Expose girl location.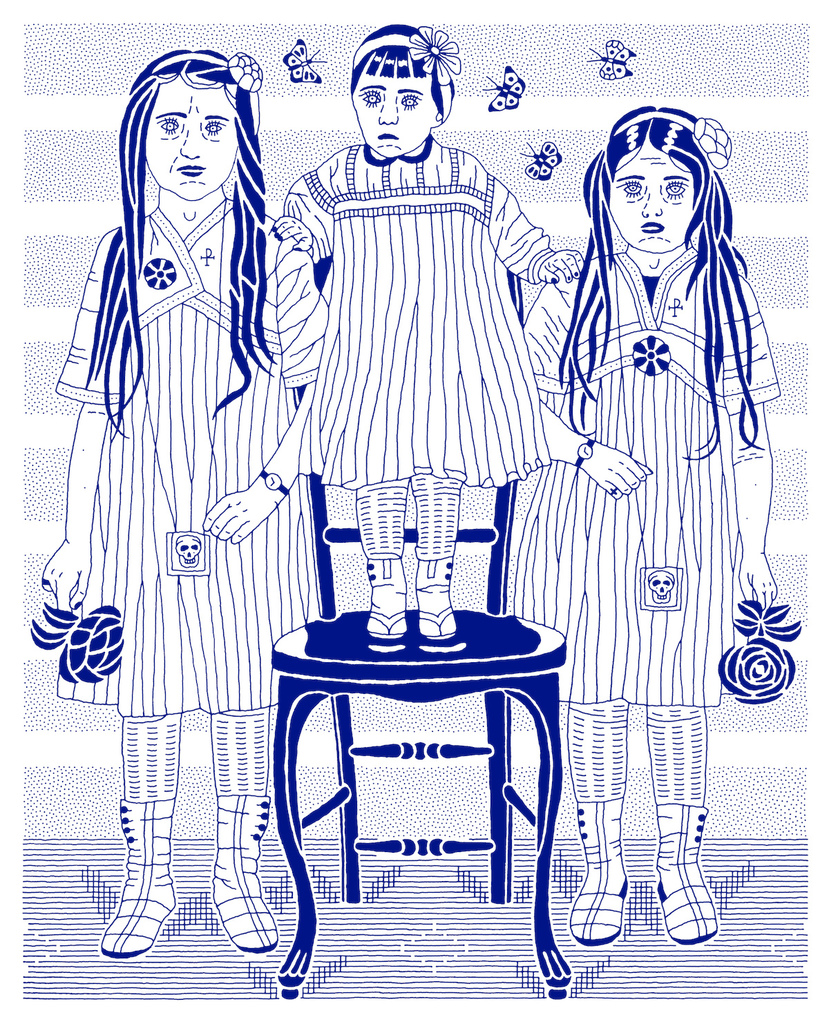
Exposed at [35,48,333,956].
